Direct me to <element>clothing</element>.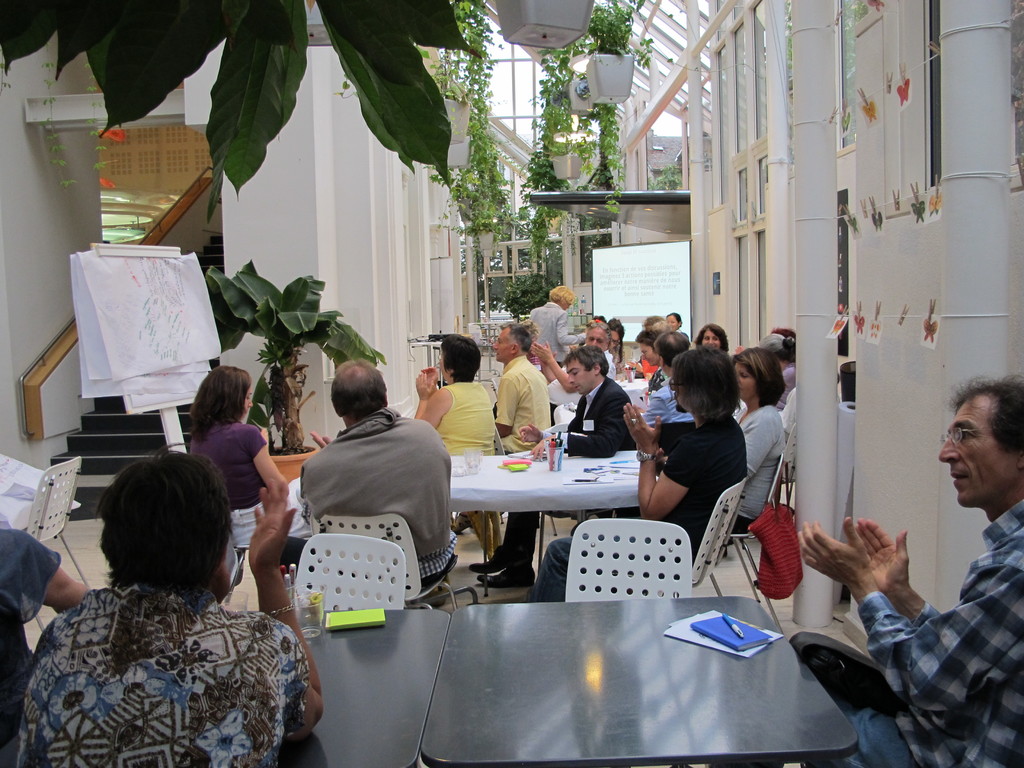
Direction: [490, 349, 549, 456].
